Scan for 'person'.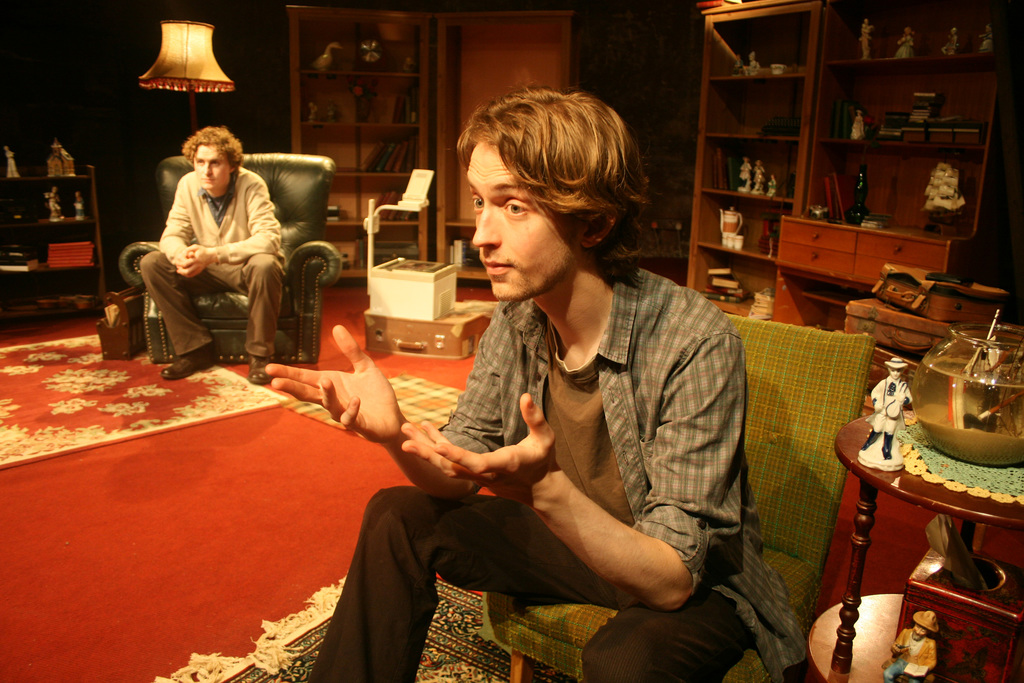
Scan result: {"x1": 890, "y1": 22, "x2": 917, "y2": 63}.
